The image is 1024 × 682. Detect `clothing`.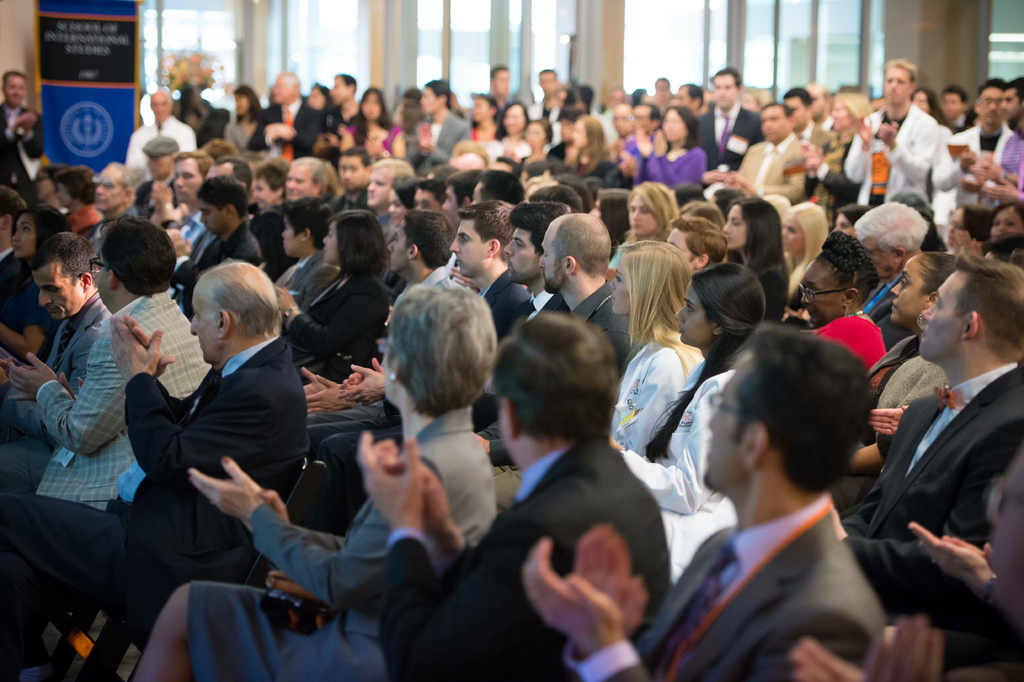
Detection: rect(180, 406, 502, 681).
